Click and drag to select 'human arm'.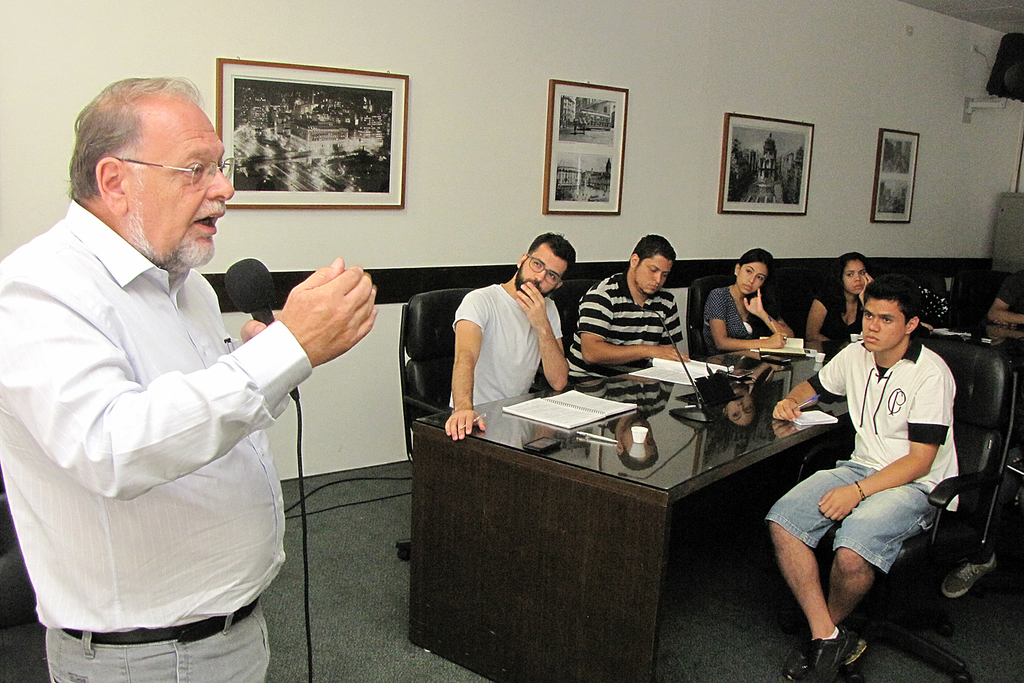
Selection: x1=702, y1=288, x2=786, y2=355.
